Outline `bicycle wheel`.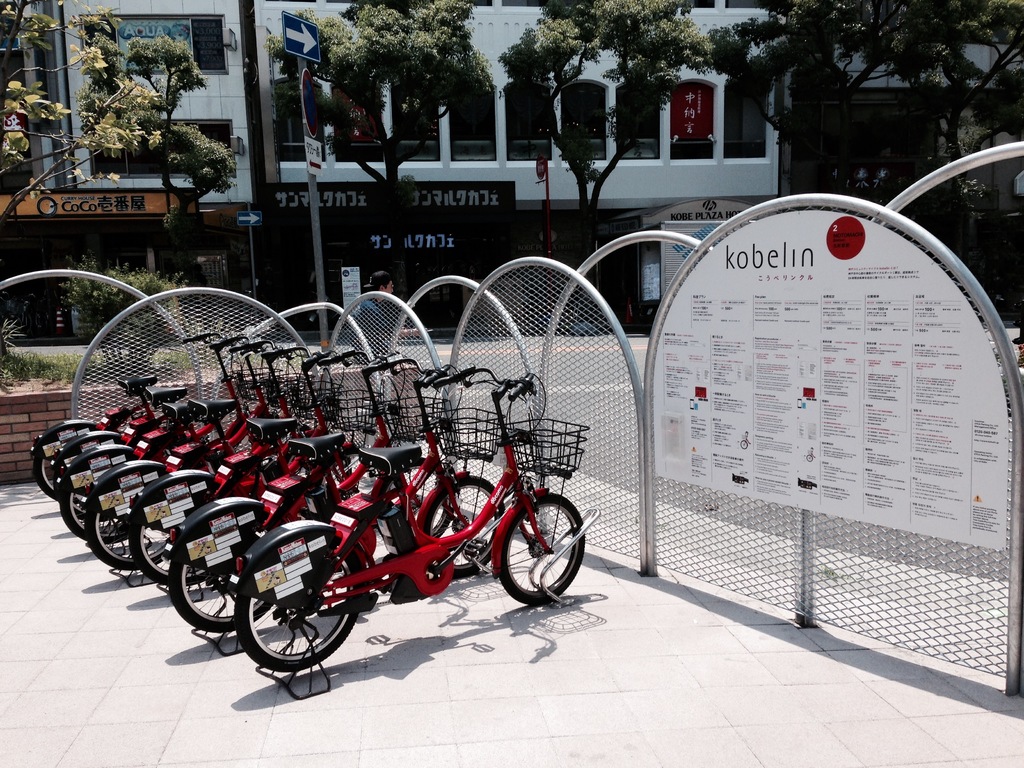
Outline: 381 458 454 534.
